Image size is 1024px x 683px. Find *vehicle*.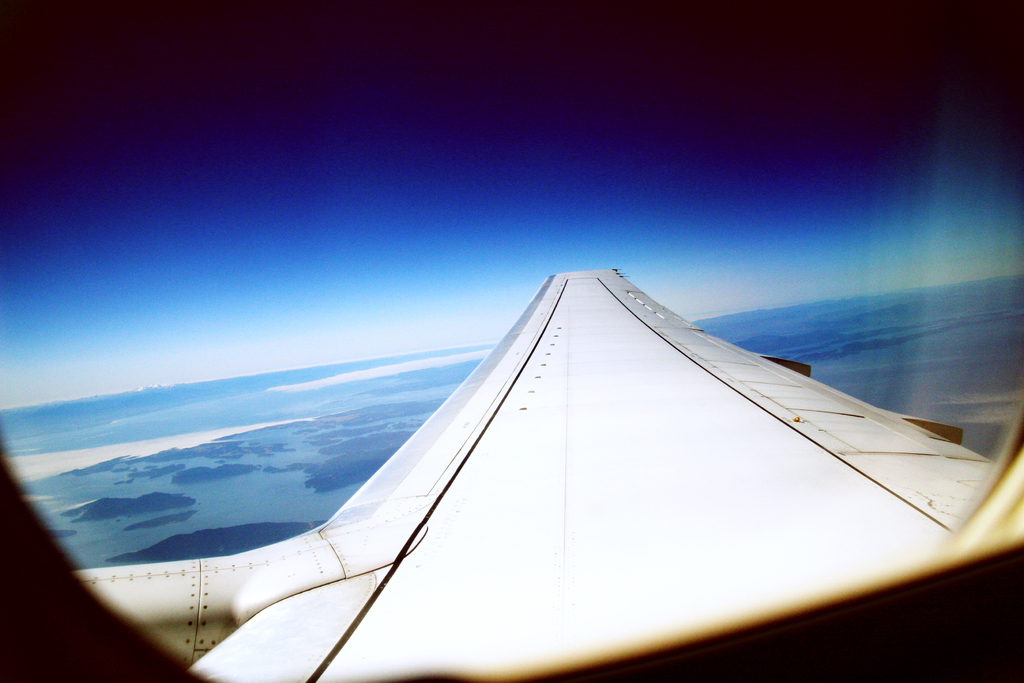
bbox=[20, 256, 1011, 662].
